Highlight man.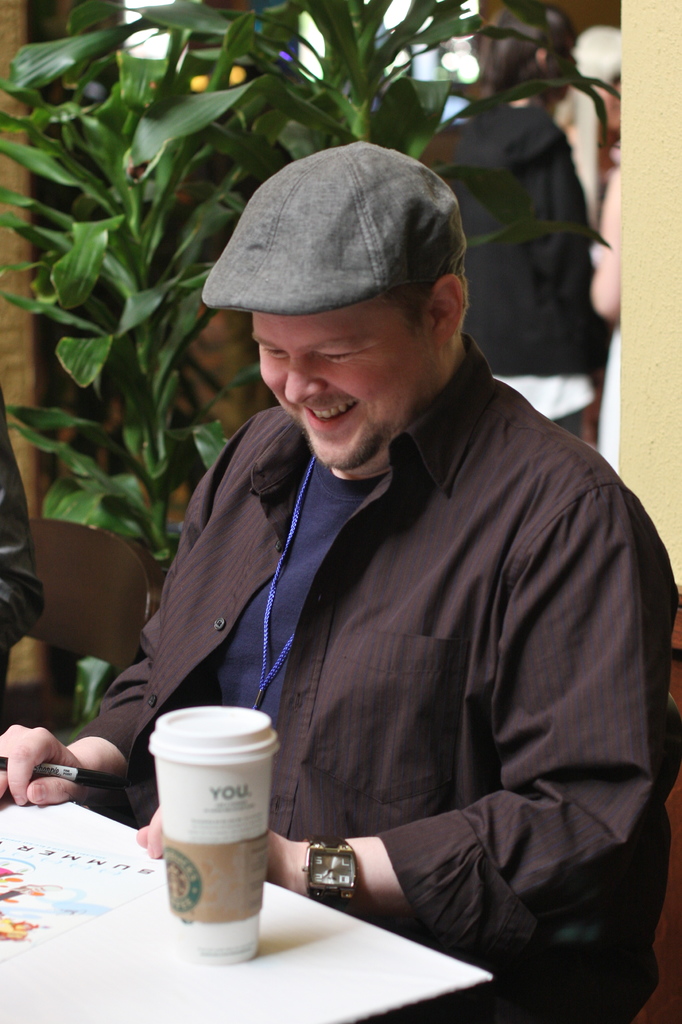
Highlighted region: l=147, t=149, r=659, b=981.
